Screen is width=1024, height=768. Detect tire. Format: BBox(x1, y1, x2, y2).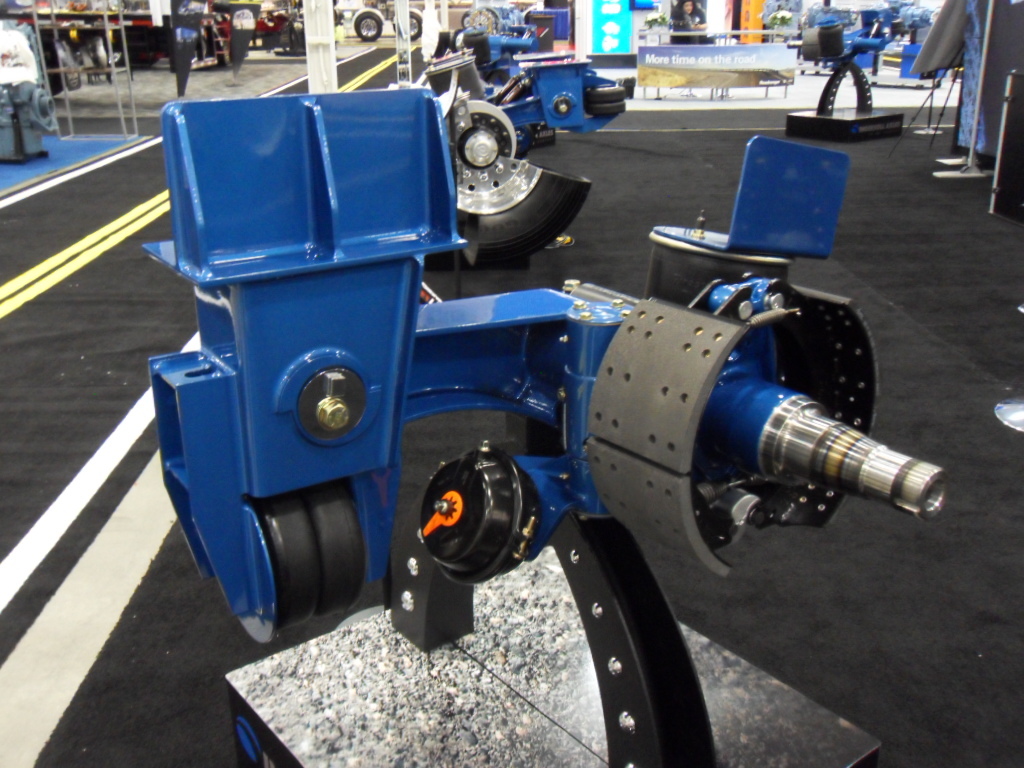
BBox(426, 160, 591, 265).
